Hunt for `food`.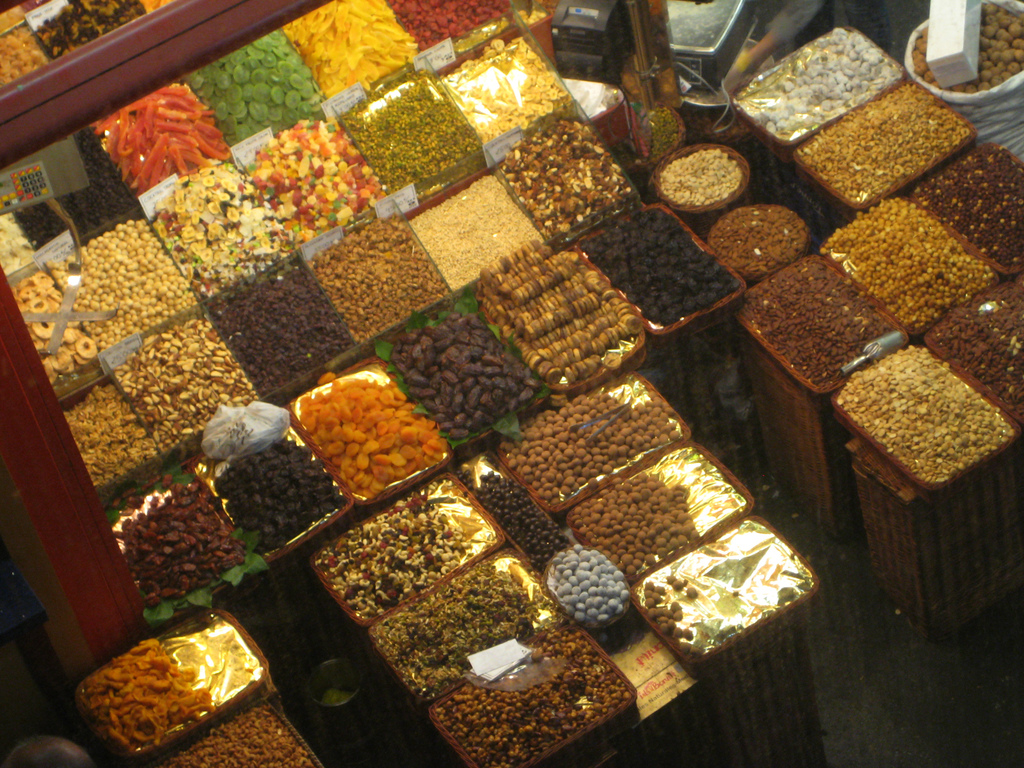
Hunted down at (211,440,345,556).
